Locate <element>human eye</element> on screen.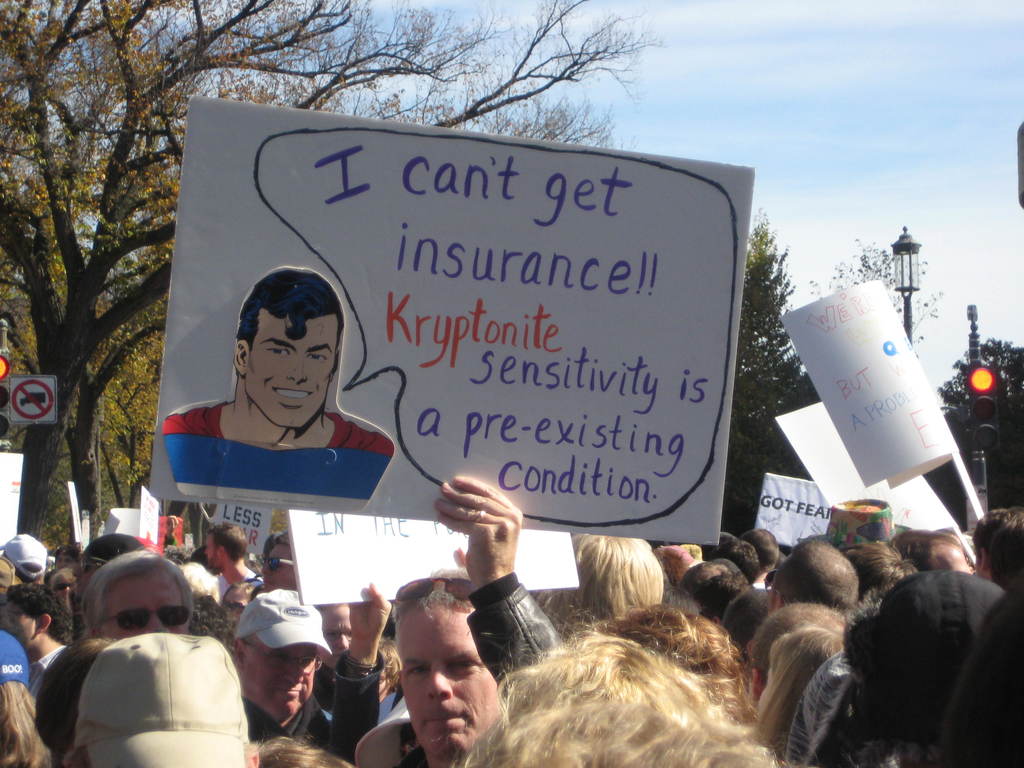
On screen at (x1=273, y1=653, x2=287, y2=661).
